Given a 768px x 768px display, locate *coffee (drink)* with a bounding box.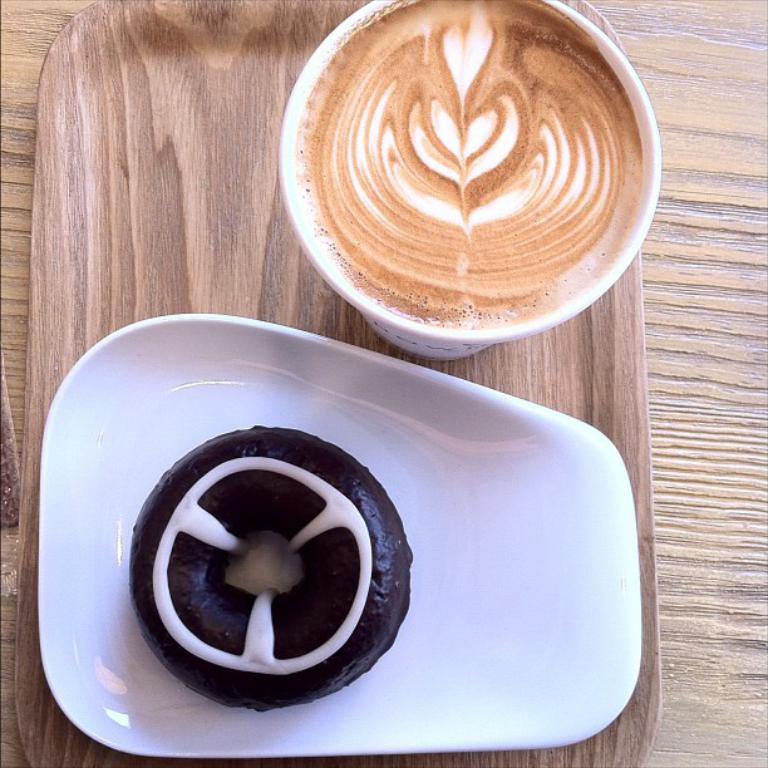
Located: <bbox>282, 8, 679, 358</bbox>.
